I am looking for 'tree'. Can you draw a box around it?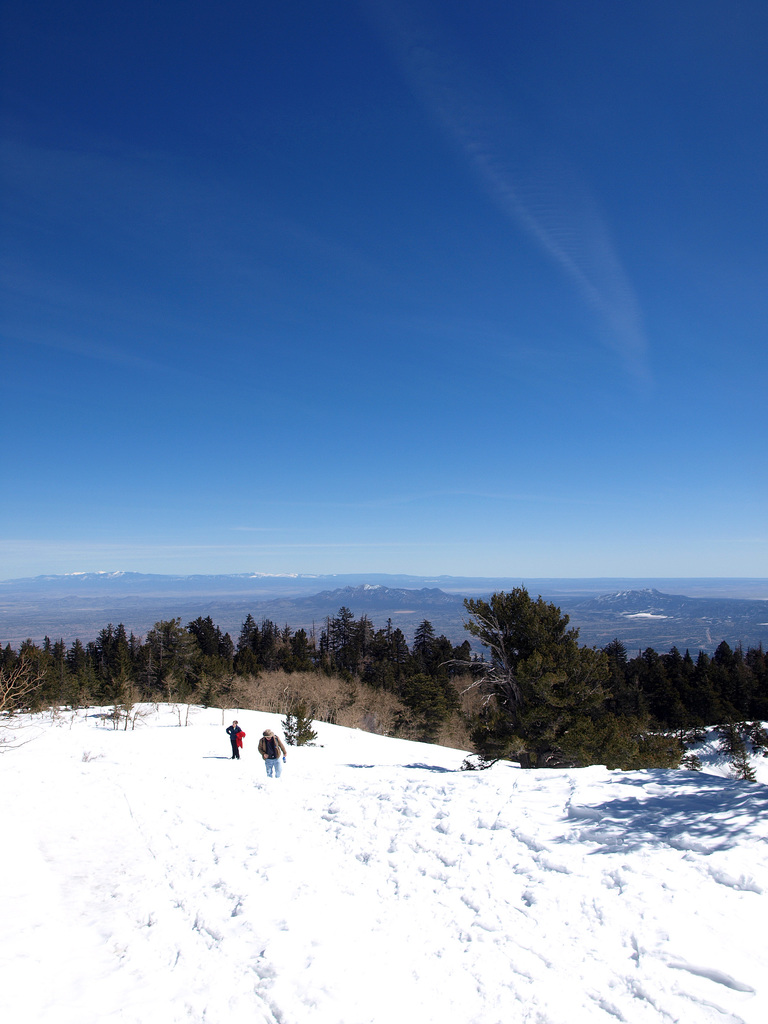
Sure, the bounding box is 396, 666, 462, 748.
